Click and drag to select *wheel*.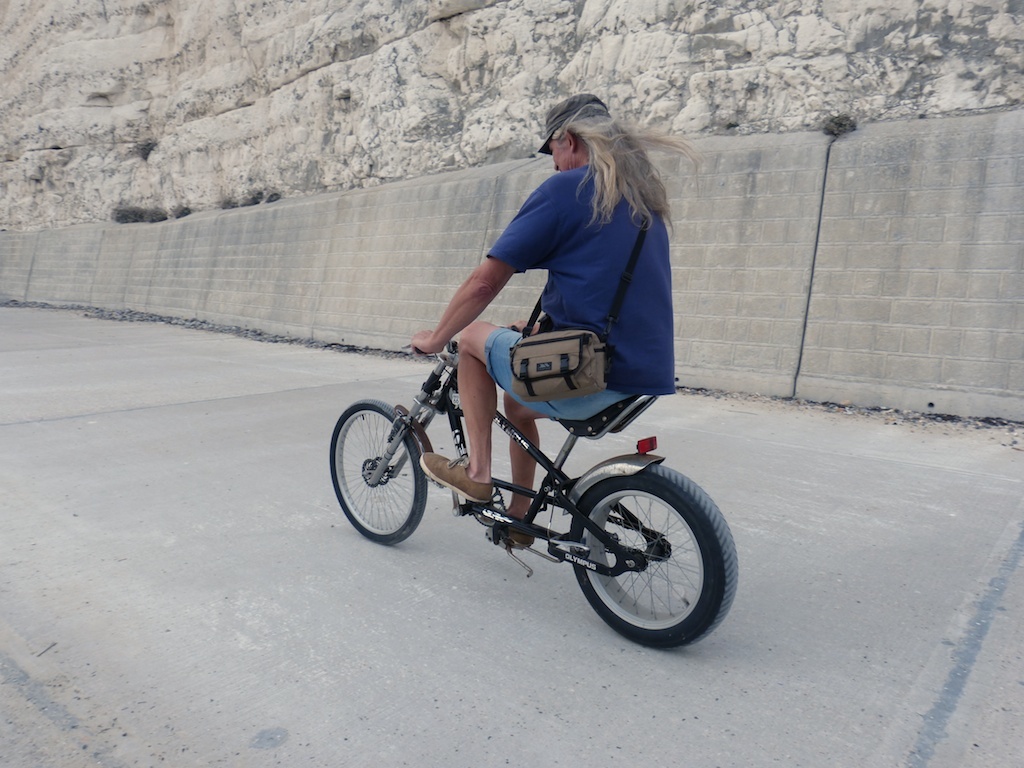
Selection: 553 464 728 639.
